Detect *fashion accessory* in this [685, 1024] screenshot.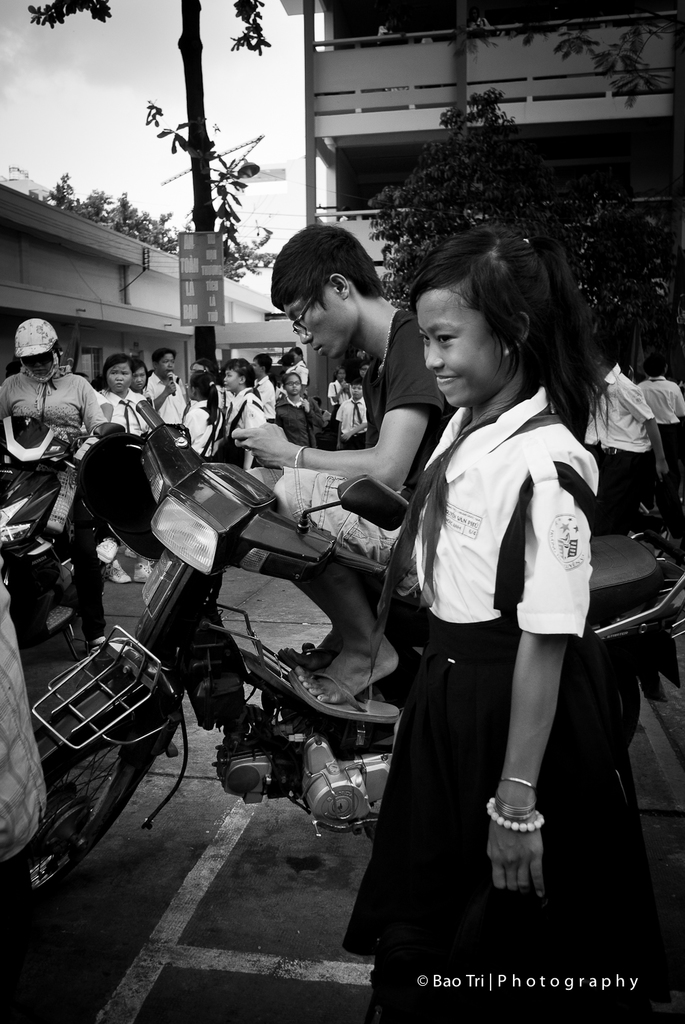
Detection: (x1=488, y1=774, x2=546, y2=832).
